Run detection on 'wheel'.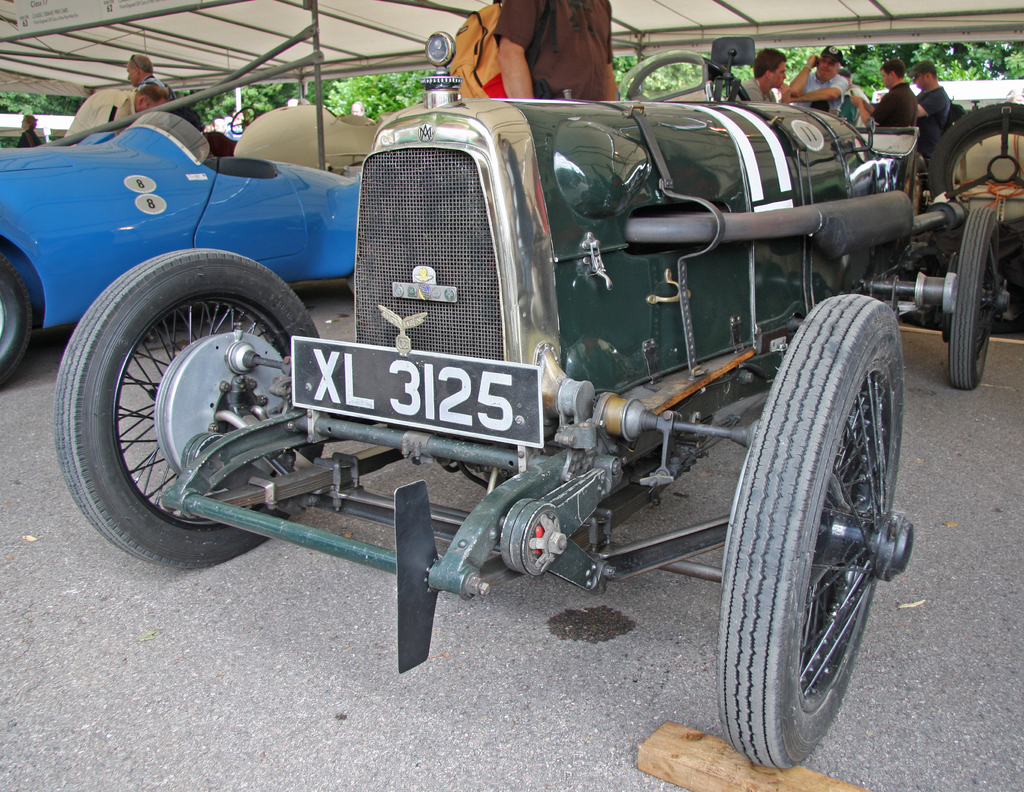
Result: (x1=626, y1=55, x2=753, y2=101).
